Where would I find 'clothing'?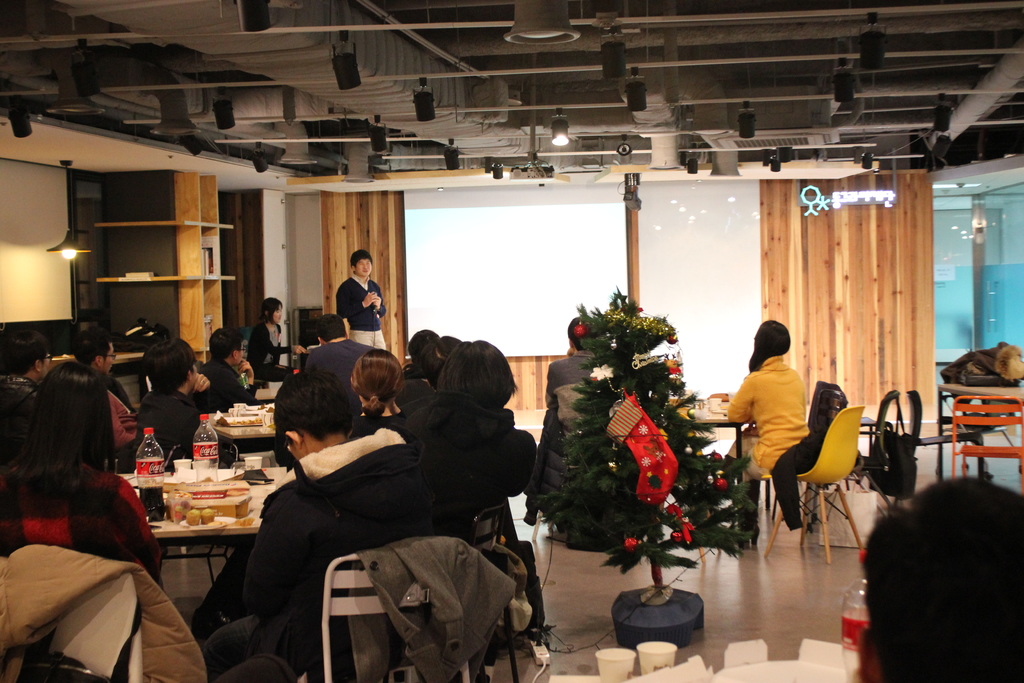
At region(333, 268, 390, 353).
